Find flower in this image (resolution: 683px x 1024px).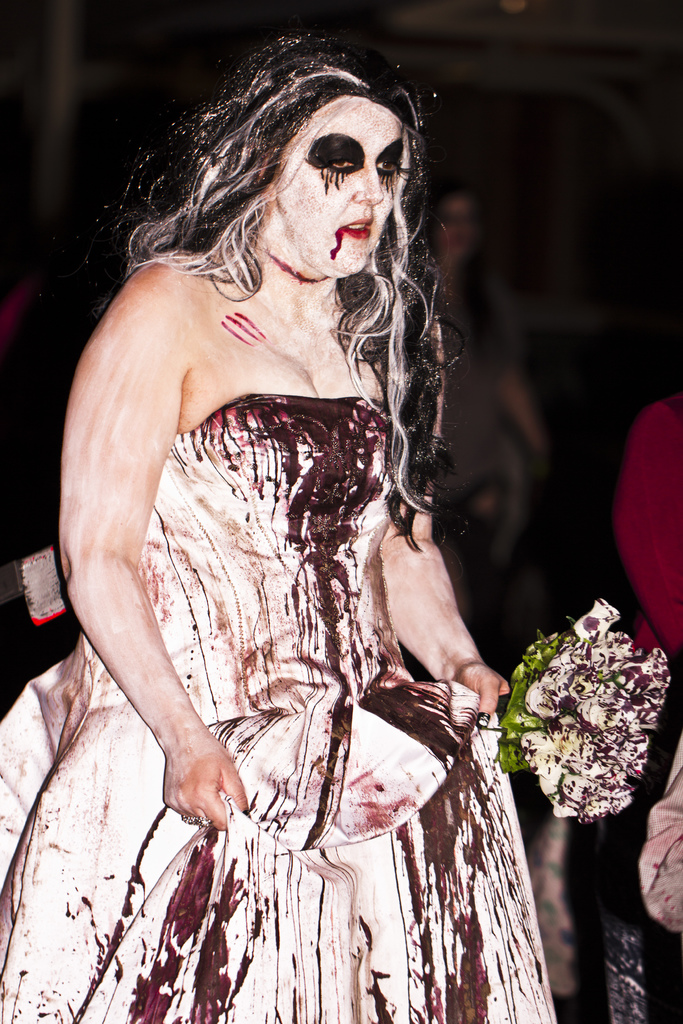
575 596 627 638.
